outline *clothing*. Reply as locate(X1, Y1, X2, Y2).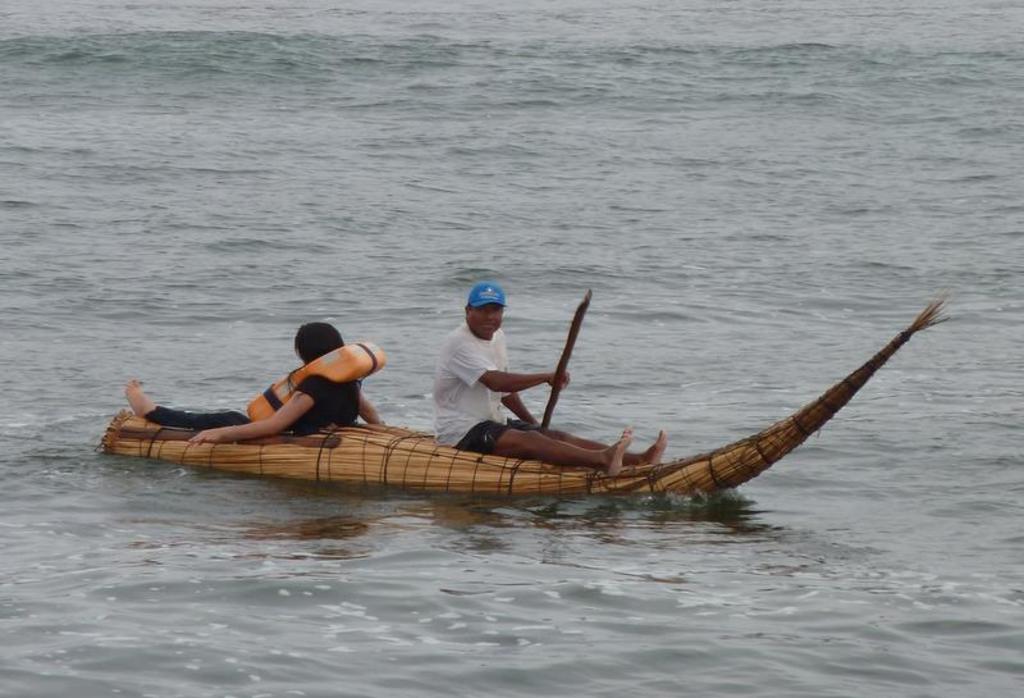
locate(140, 370, 358, 434).
